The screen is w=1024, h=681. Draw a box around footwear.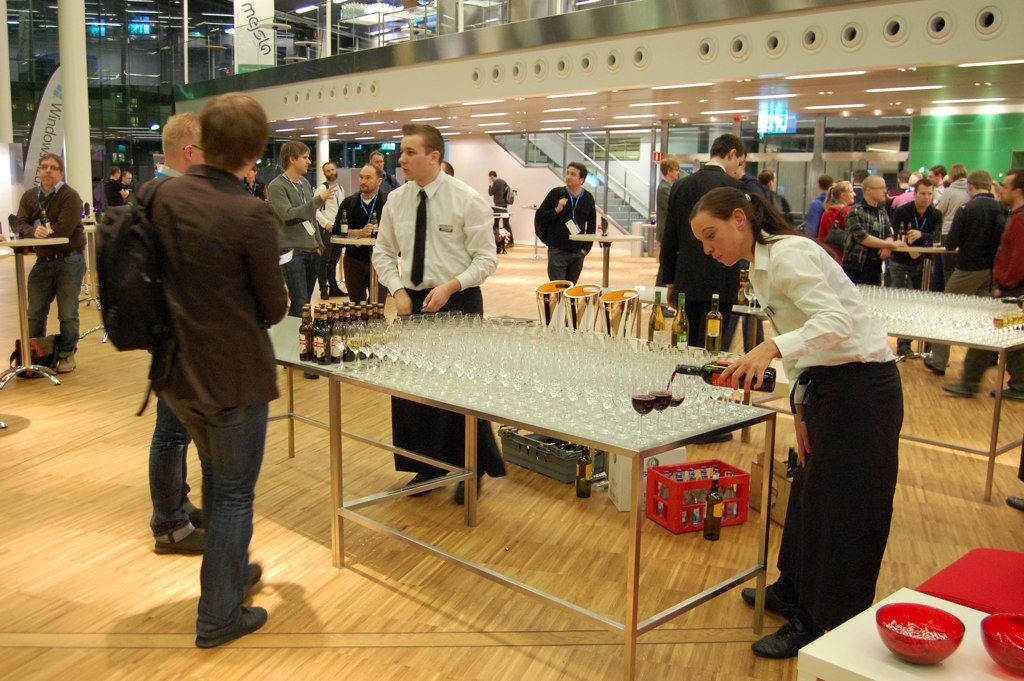
bbox(52, 346, 76, 372).
